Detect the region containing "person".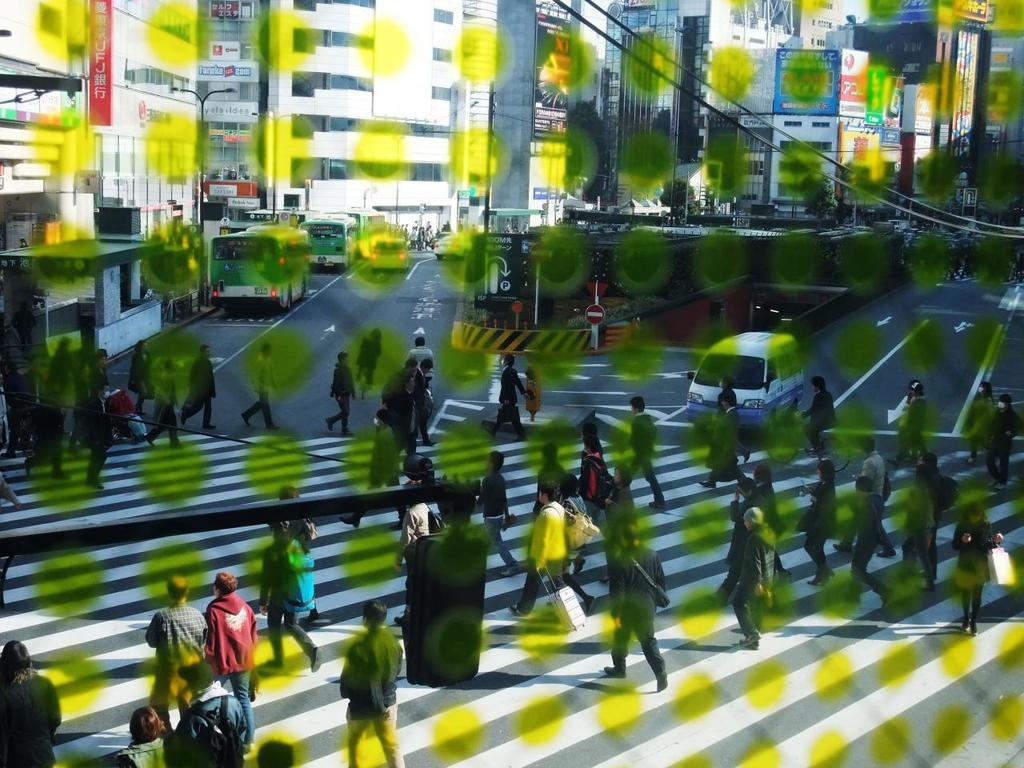
box(389, 486, 431, 578).
